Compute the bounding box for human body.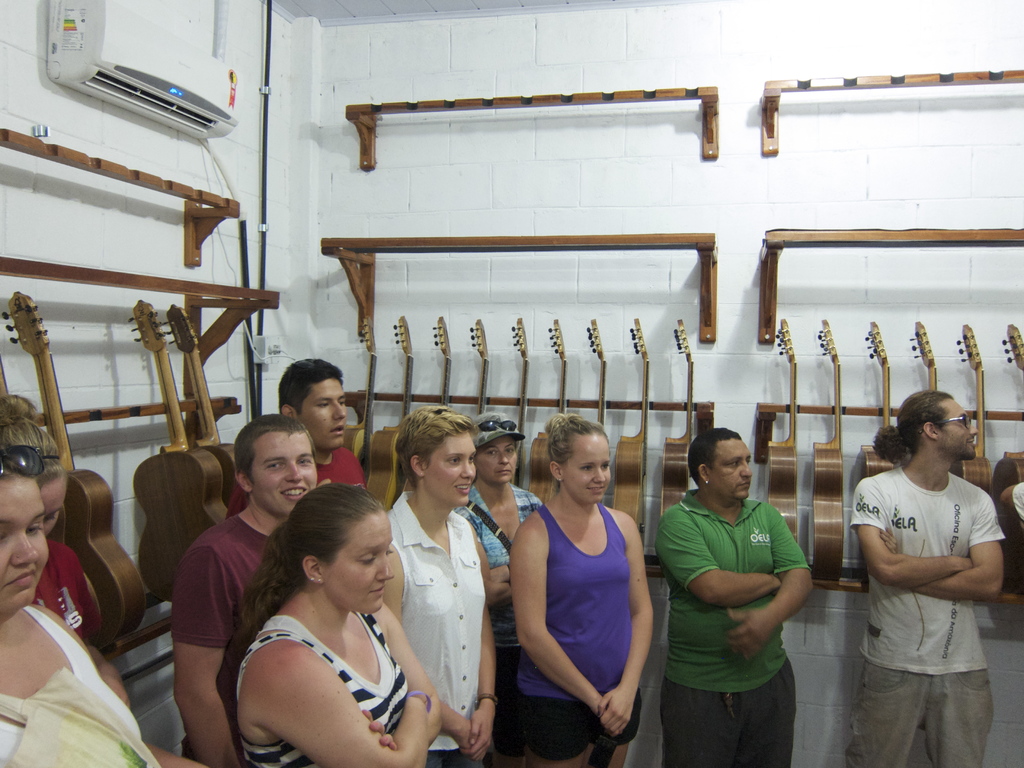
<bbox>660, 491, 821, 767</bbox>.
